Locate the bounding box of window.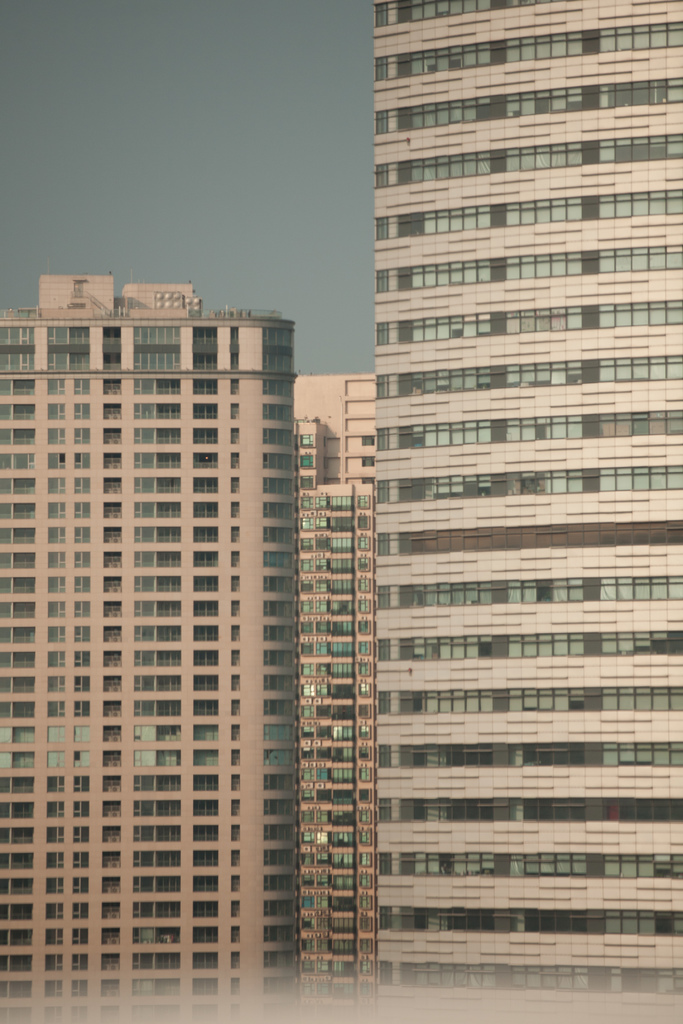
Bounding box: Rect(45, 404, 64, 419).
